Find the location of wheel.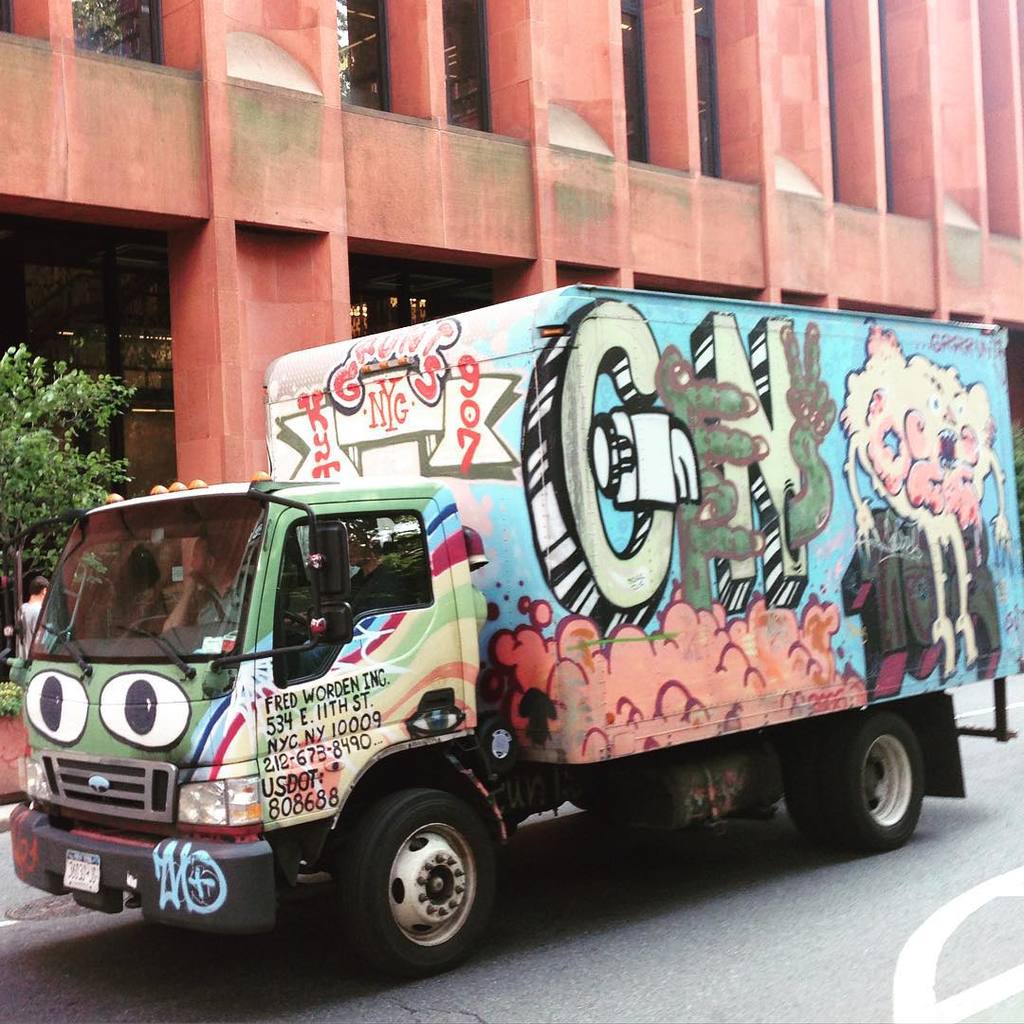
Location: [778,715,923,848].
